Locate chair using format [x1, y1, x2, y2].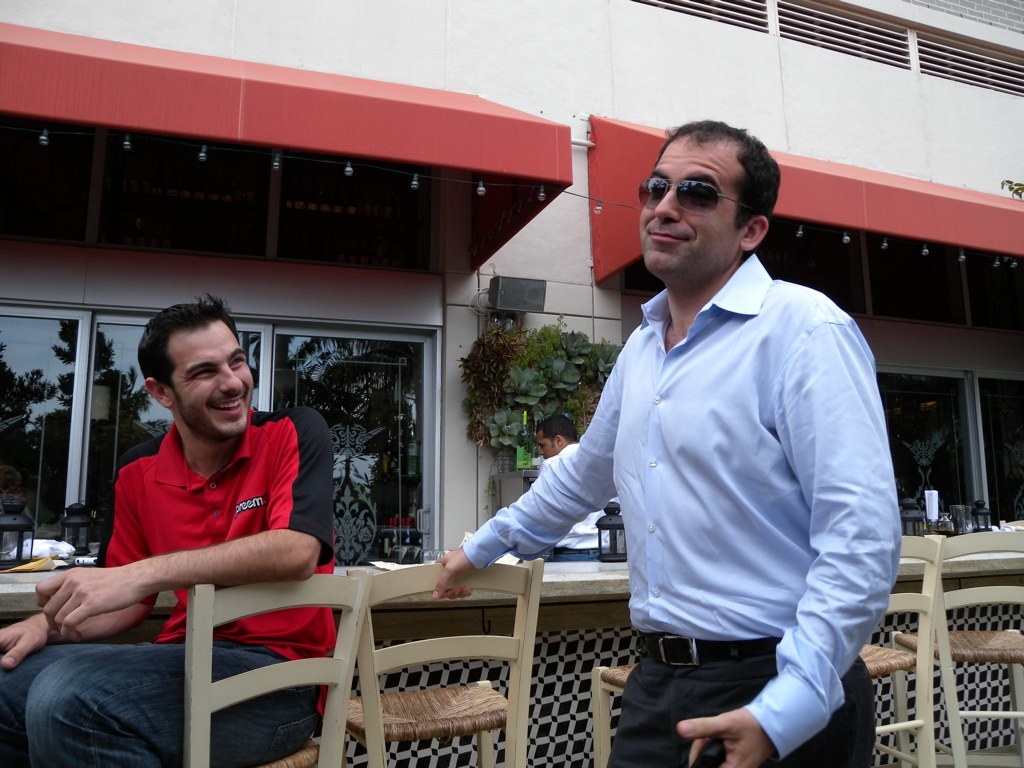
[890, 529, 1023, 767].
